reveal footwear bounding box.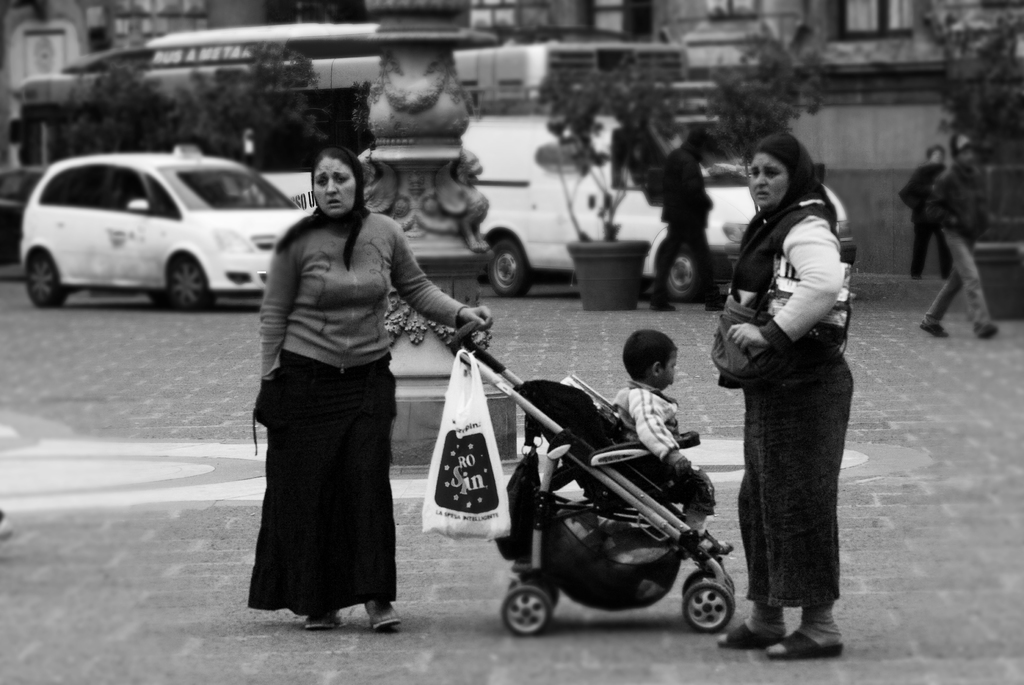
Revealed: (x1=361, y1=597, x2=402, y2=631).
